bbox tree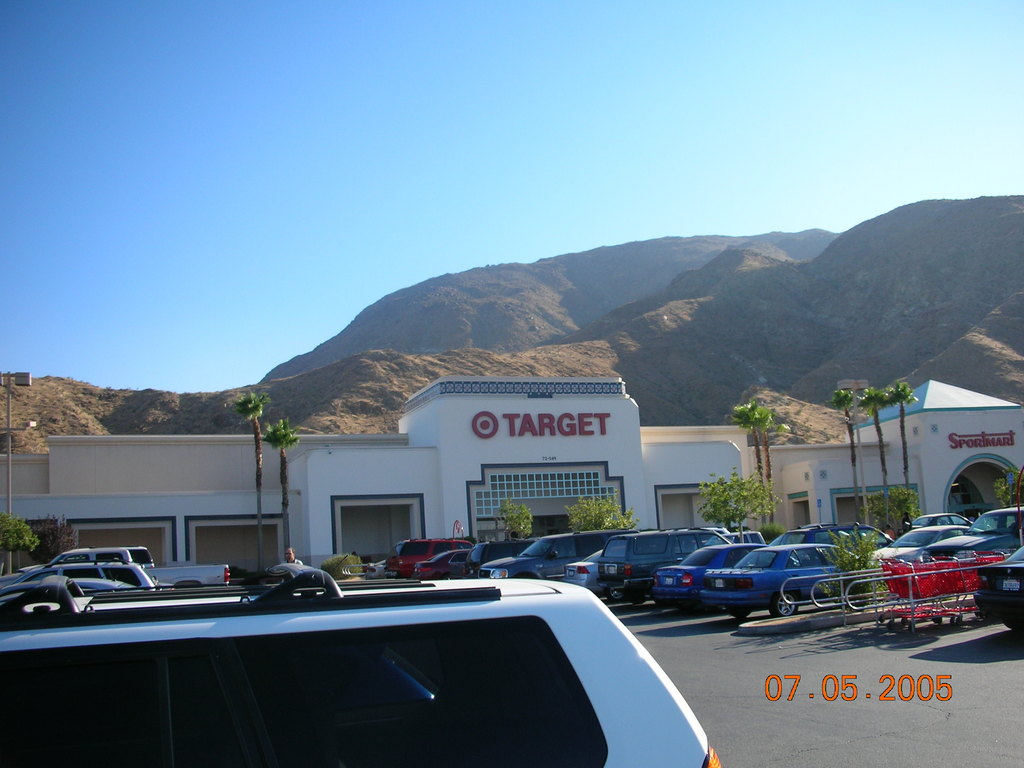
(227, 393, 271, 566)
